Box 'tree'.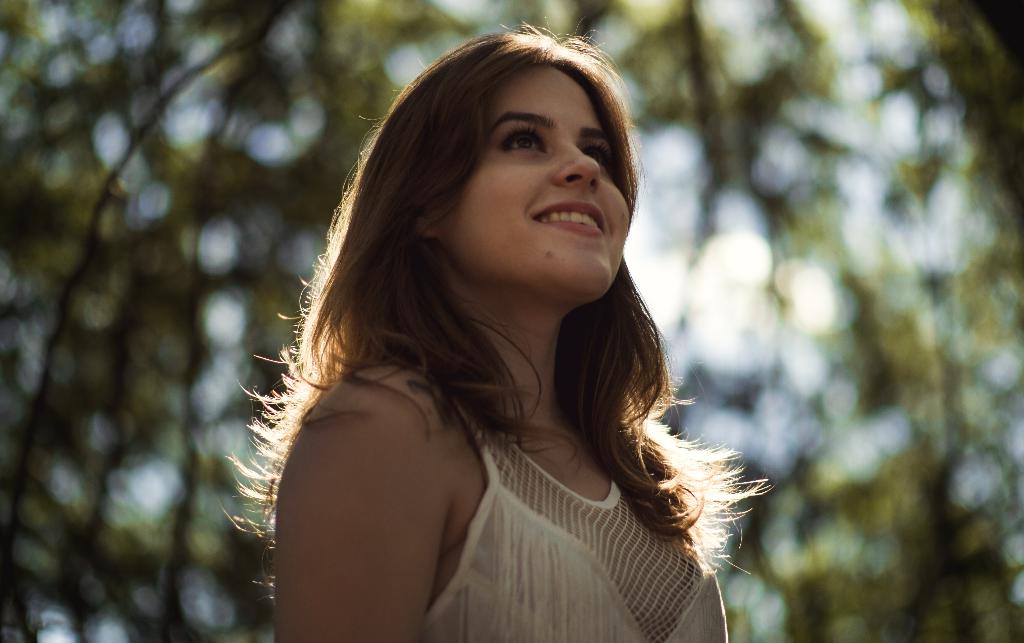
box=[570, 1, 1023, 642].
